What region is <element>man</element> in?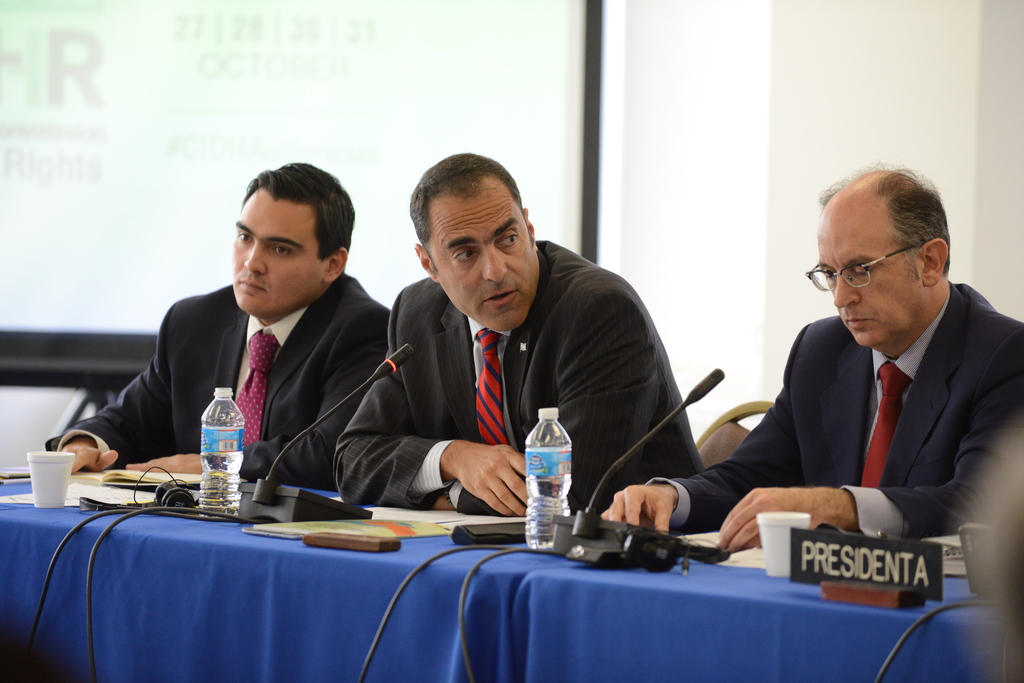
x1=51 y1=163 x2=408 y2=491.
